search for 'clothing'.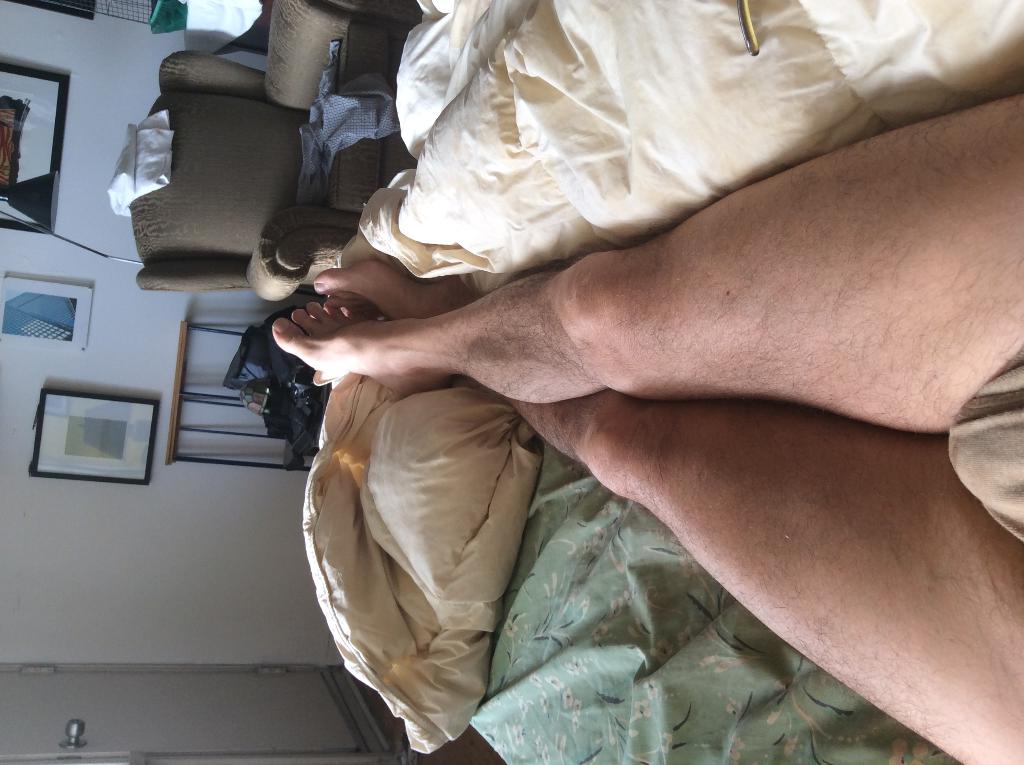
Found at pyautogui.locateOnScreen(952, 350, 1023, 544).
